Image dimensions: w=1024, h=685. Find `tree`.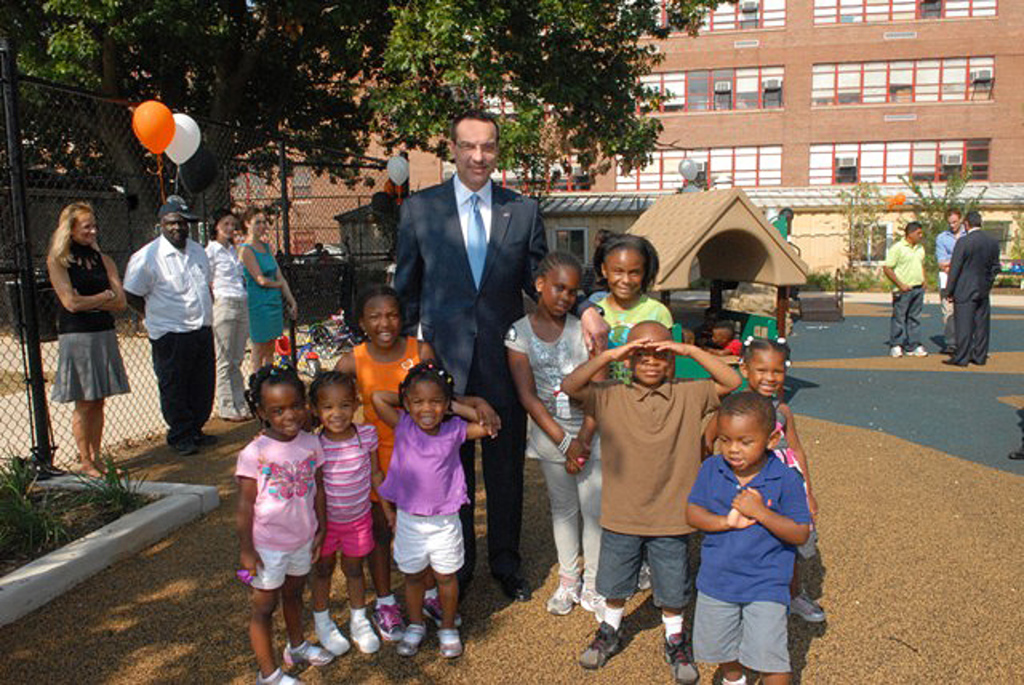
x1=363, y1=0, x2=747, y2=200.
